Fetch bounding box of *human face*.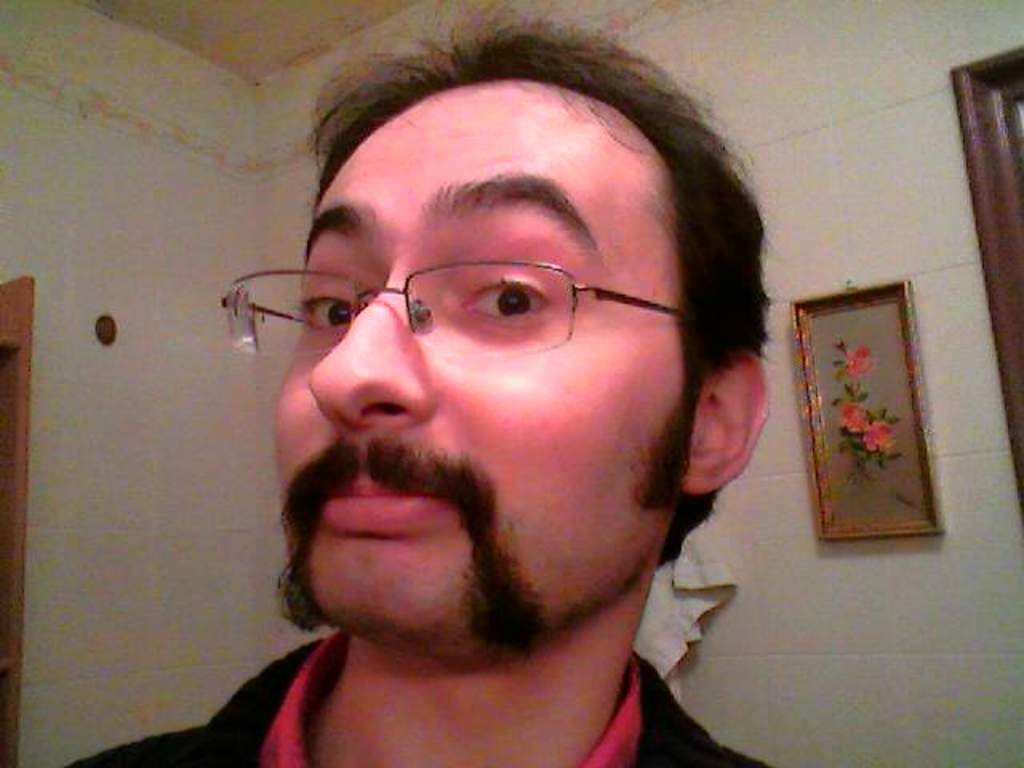
Bbox: BBox(251, 77, 683, 648).
